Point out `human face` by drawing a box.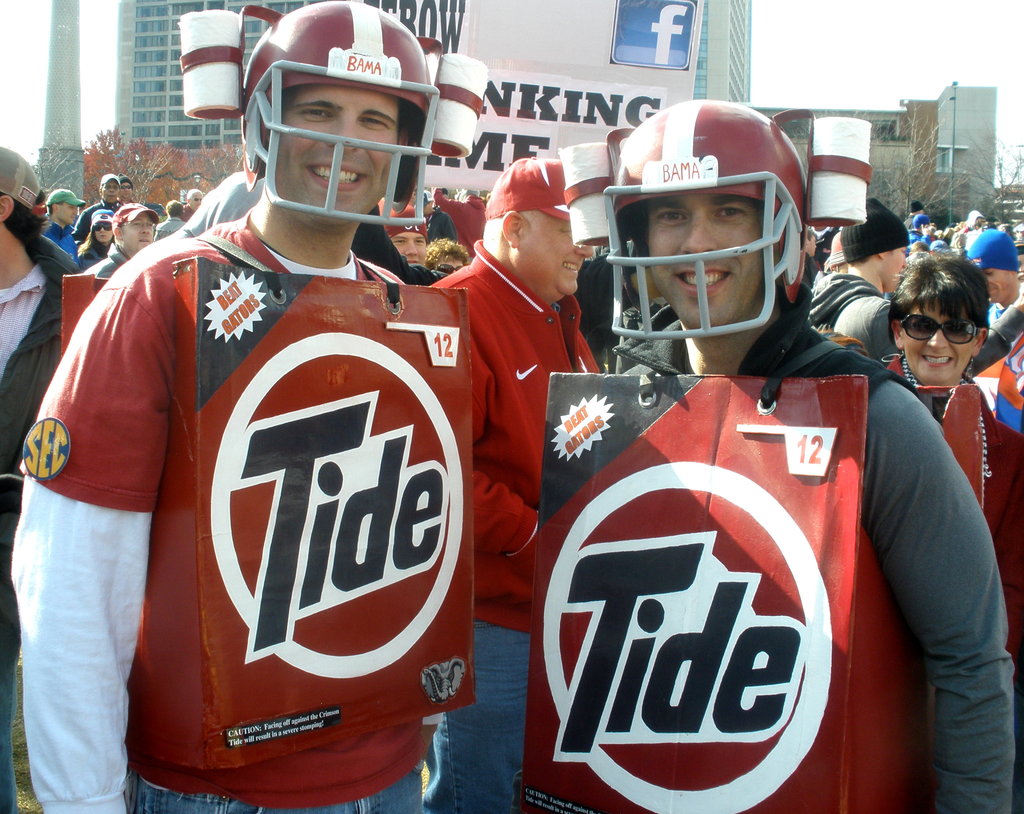
detection(92, 222, 113, 244).
